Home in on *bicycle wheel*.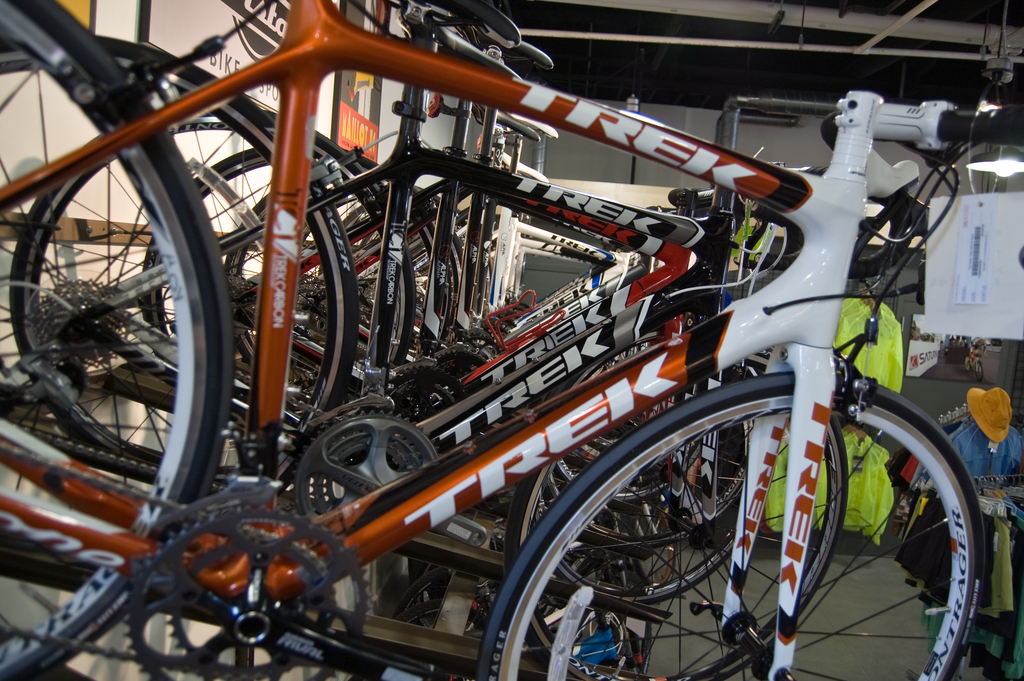
Homed in at 135:144:410:430.
